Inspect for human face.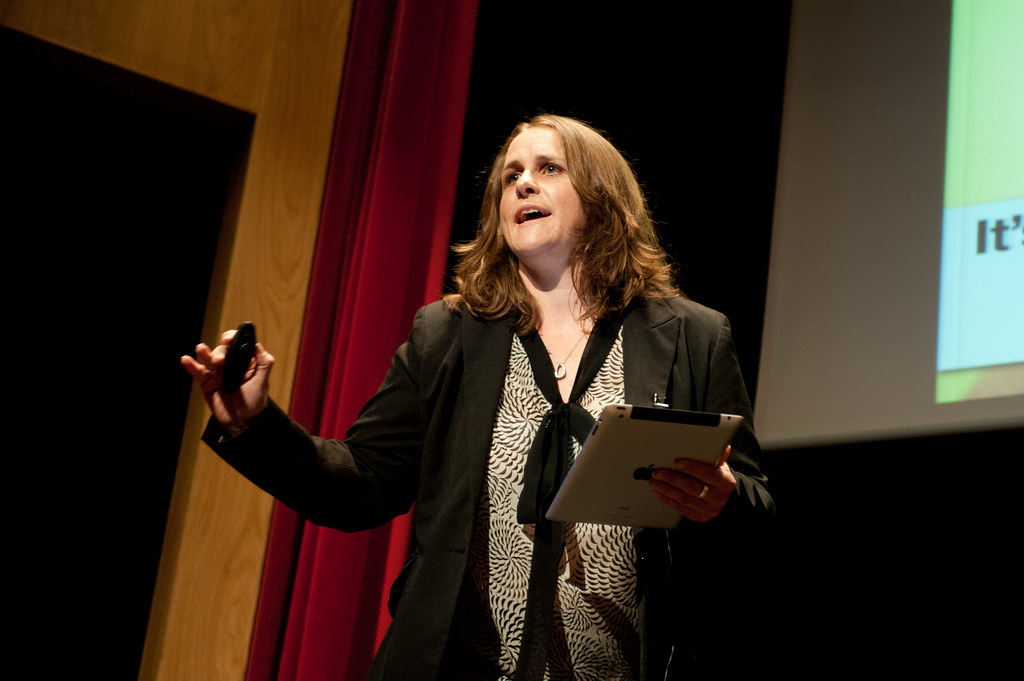
Inspection: region(500, 127, 582, 253).
